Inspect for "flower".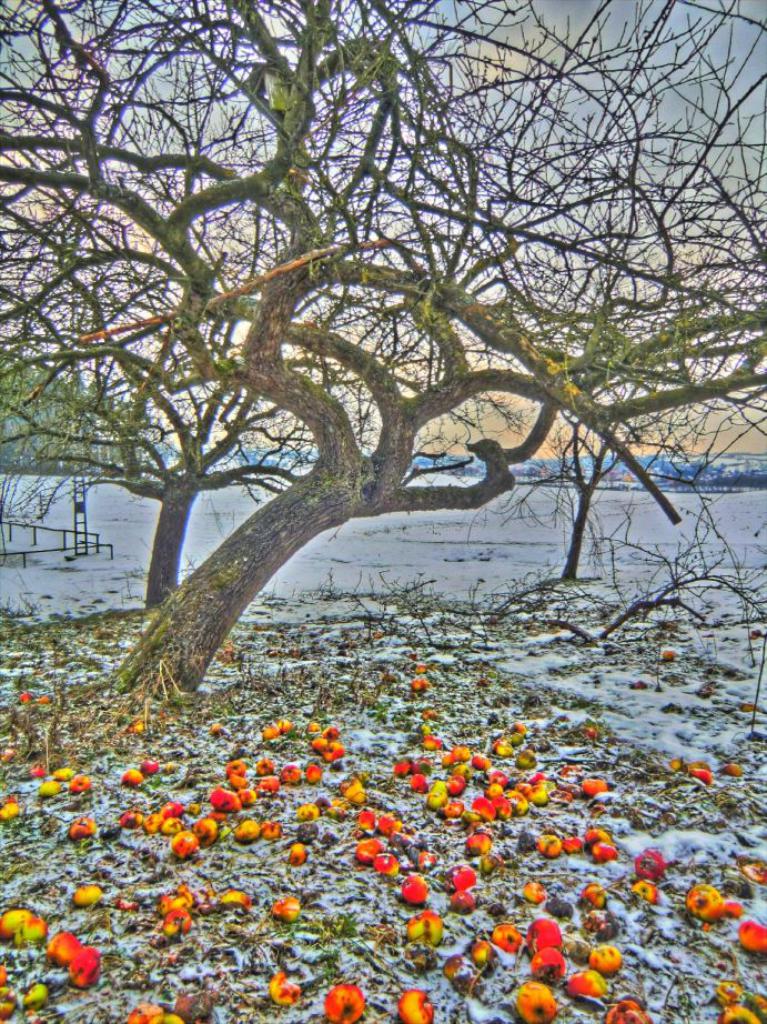
Inspection: 355 806 373 829.
